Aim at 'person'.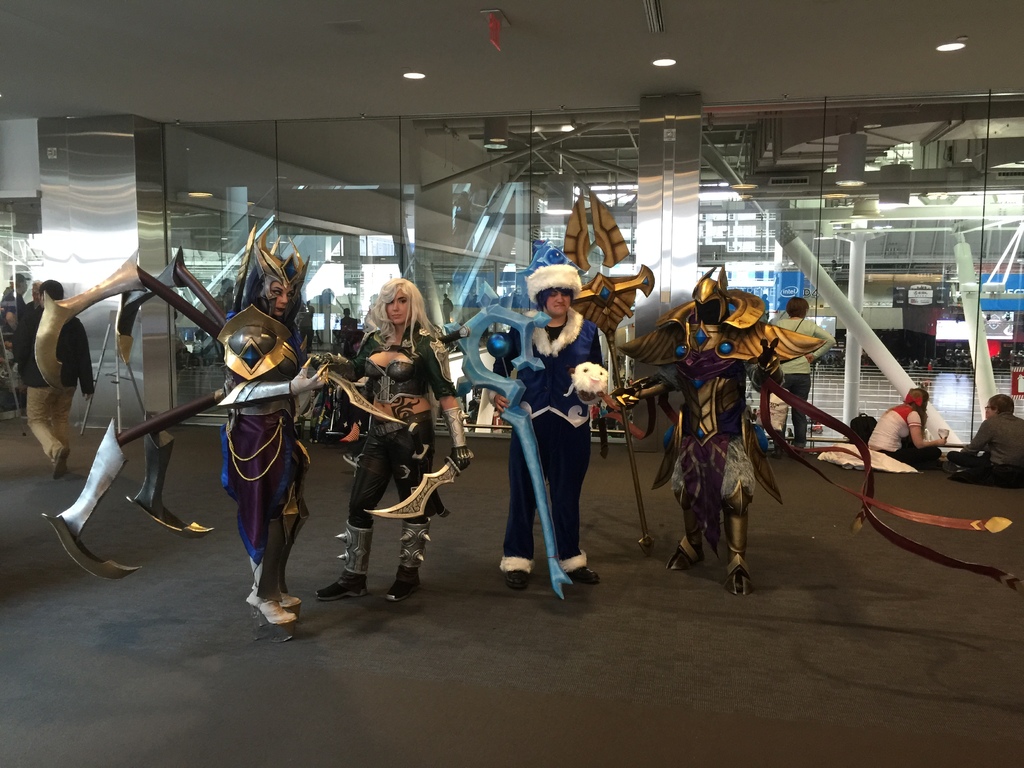
Aimed at {"x1": 495, "y1": 253, "x2": 621, "y2": 591}.
